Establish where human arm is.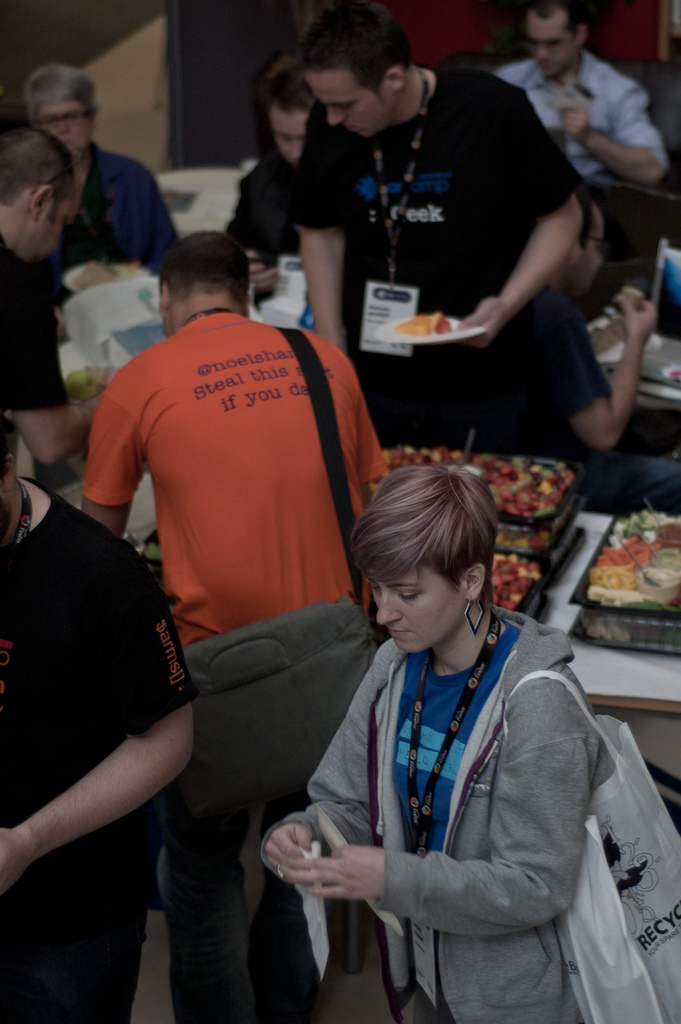
Established at [214,172,285,291].
